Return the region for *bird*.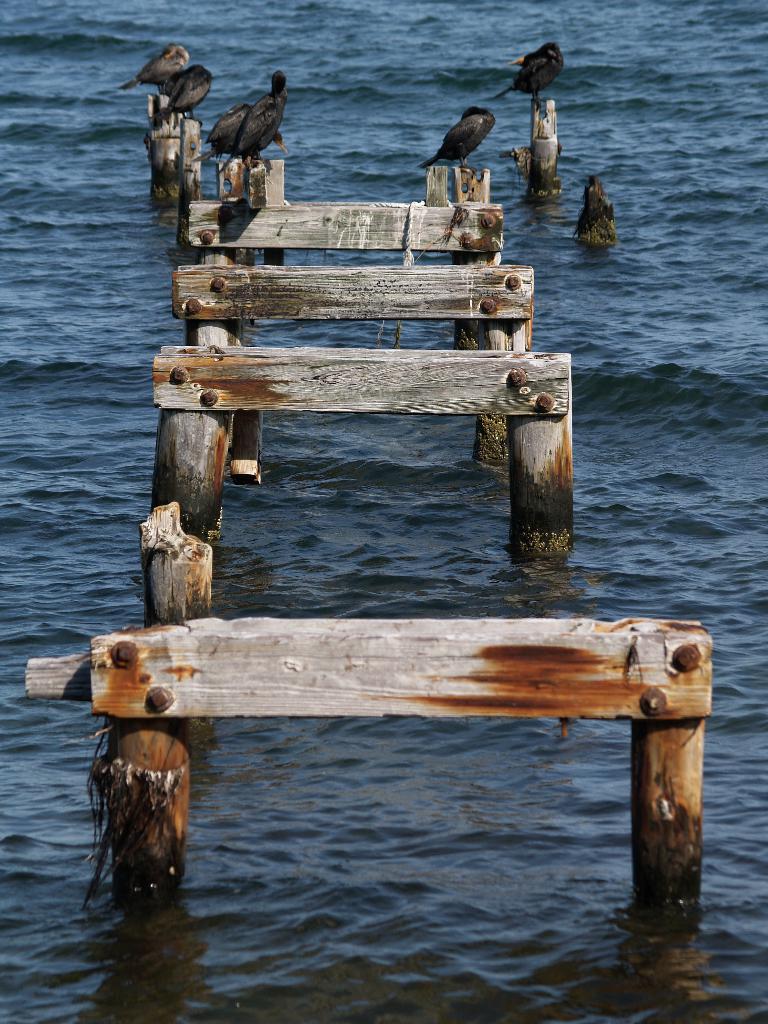
(left=148, top=57, right=212, bottom=126).
